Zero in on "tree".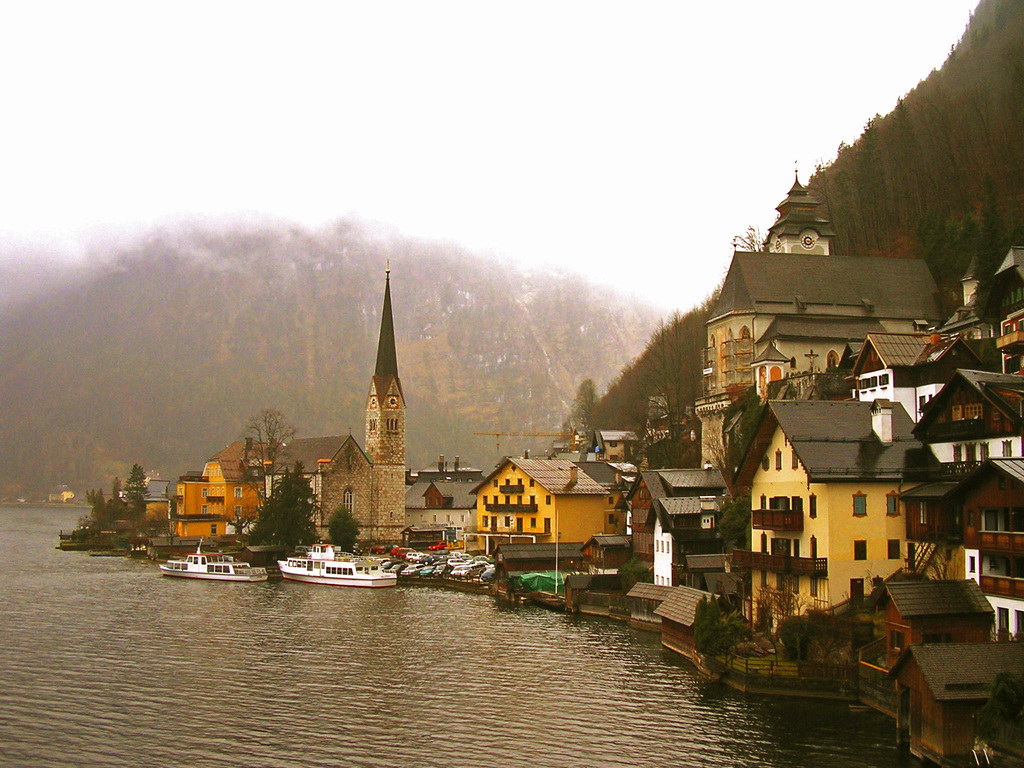
Zeroed in: <box>250,456,329,553</box>.
